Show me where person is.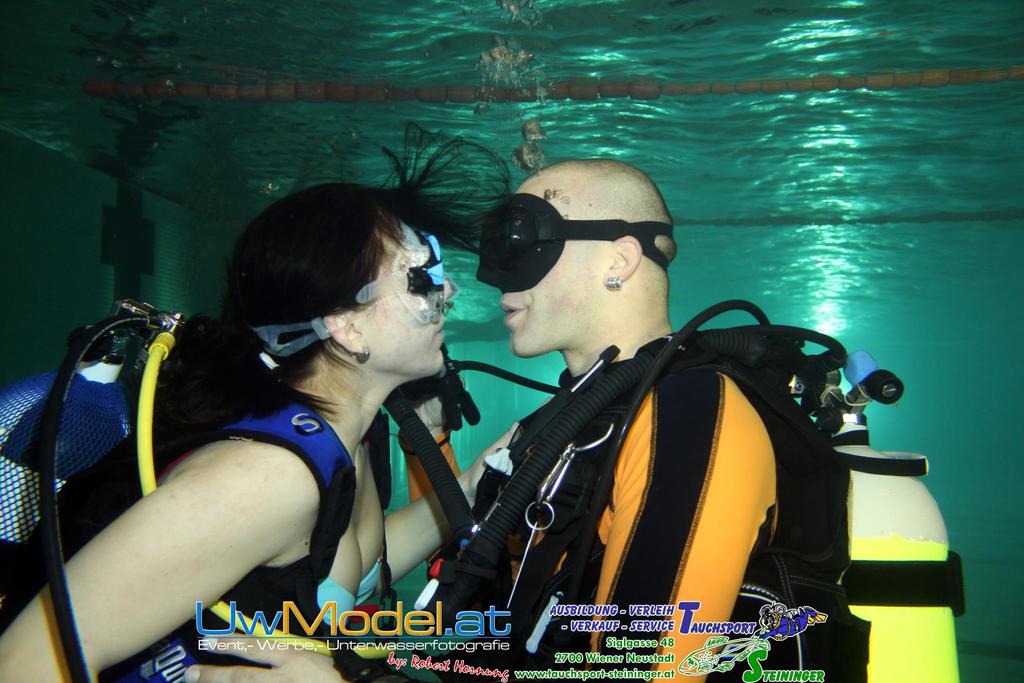
person is at bbox(0, 121, 516, 682).
